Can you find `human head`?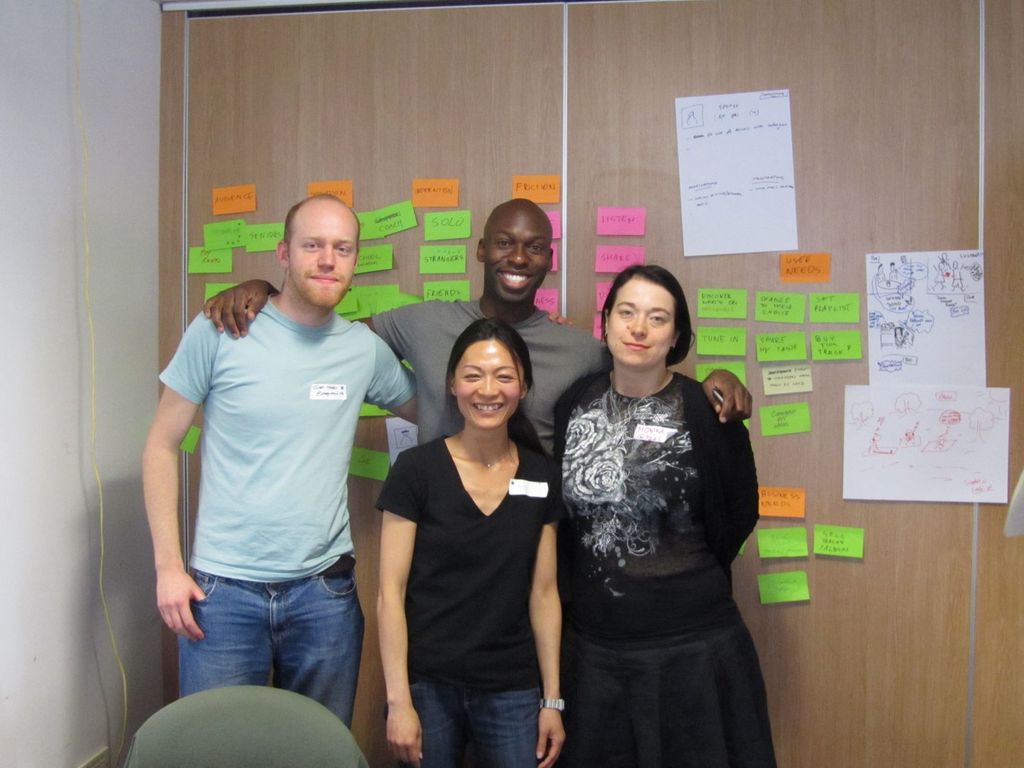
Yes, bounding box: x1=475 y1=199 x2=557 y2=307.
